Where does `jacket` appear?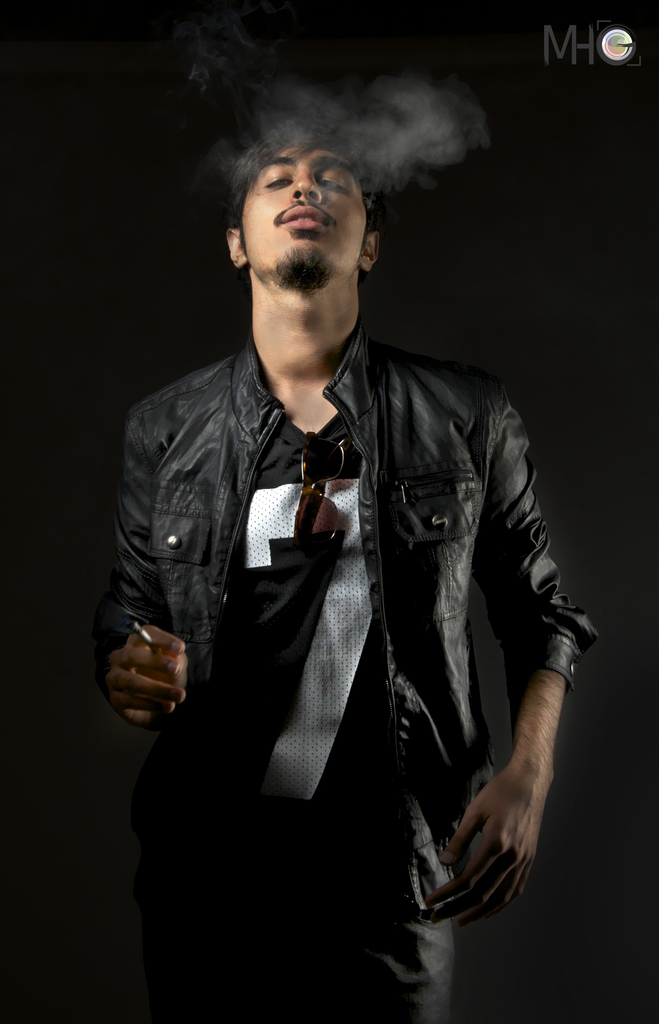
Appears at (115, 223, 592, 932).
